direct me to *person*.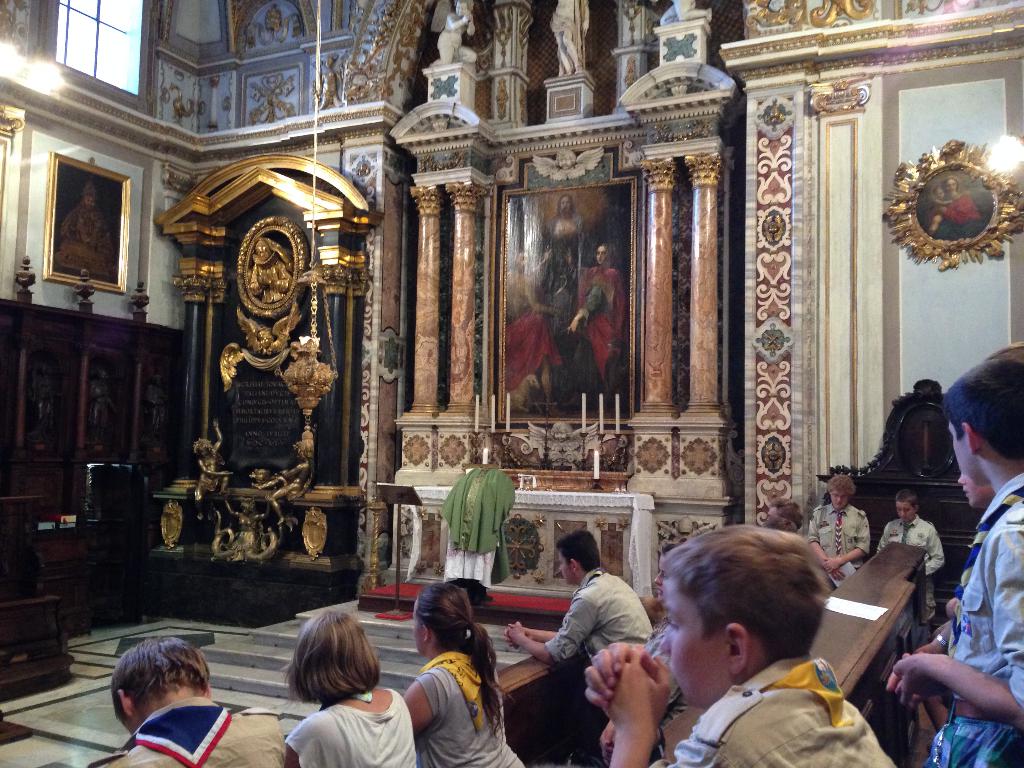
Direction: l=33, t=367, r=58, b=444.
